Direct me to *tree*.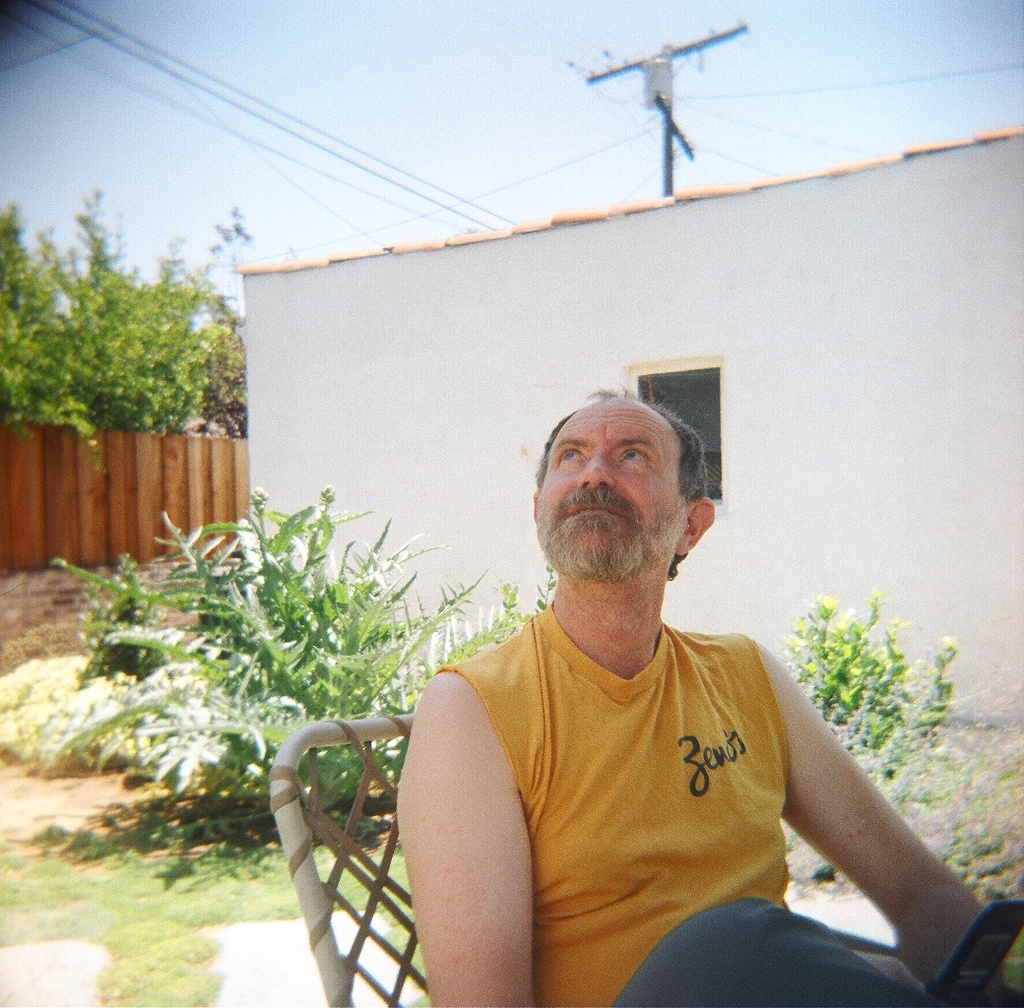
Direction: bbox(207, 217, 254, 440).
